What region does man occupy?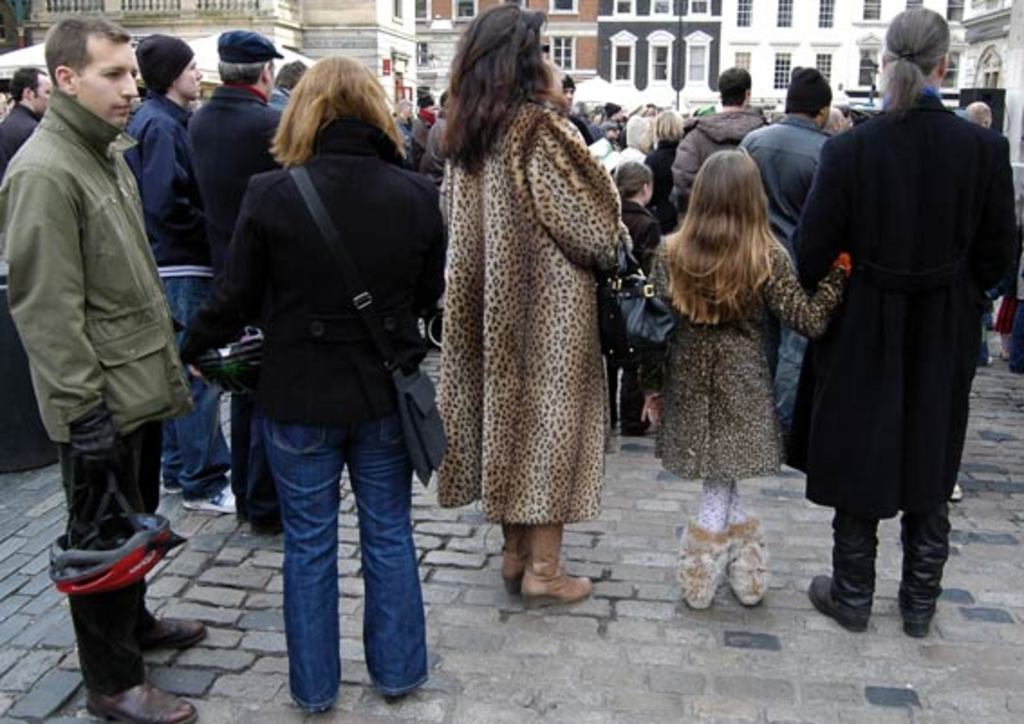
detection(0, 63, 52, 475).
